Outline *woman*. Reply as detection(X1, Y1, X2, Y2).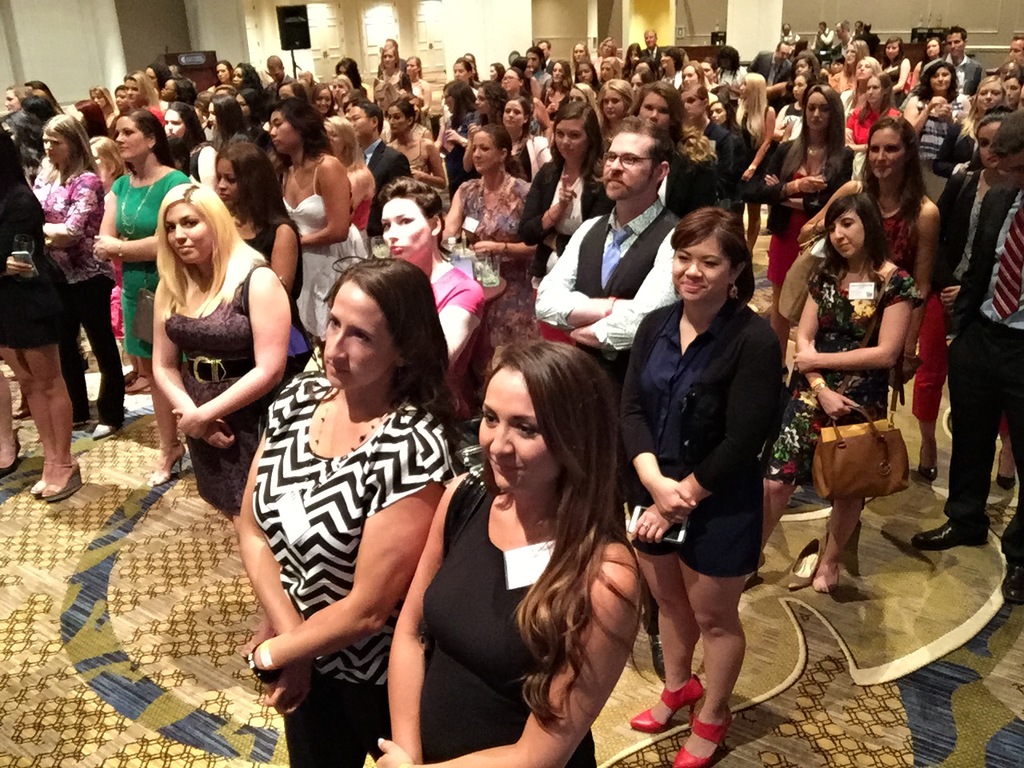
detection(90, 130, 125, 191).
